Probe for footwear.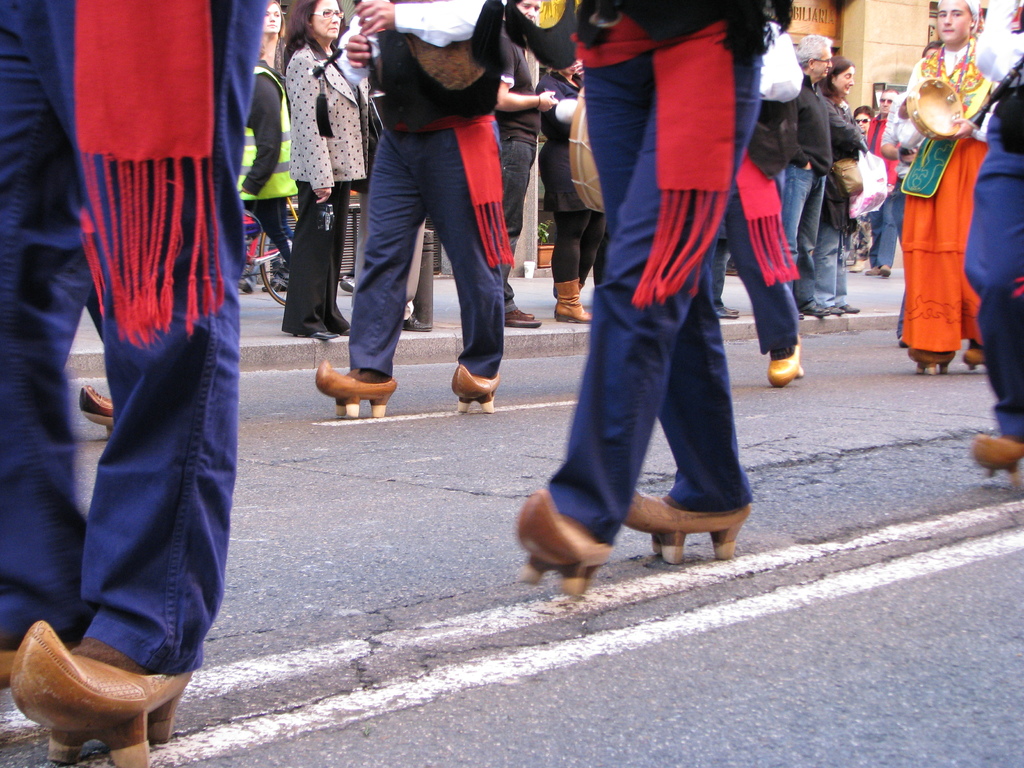
Probe result: left=339, top=277, right=355, bottom=292.
